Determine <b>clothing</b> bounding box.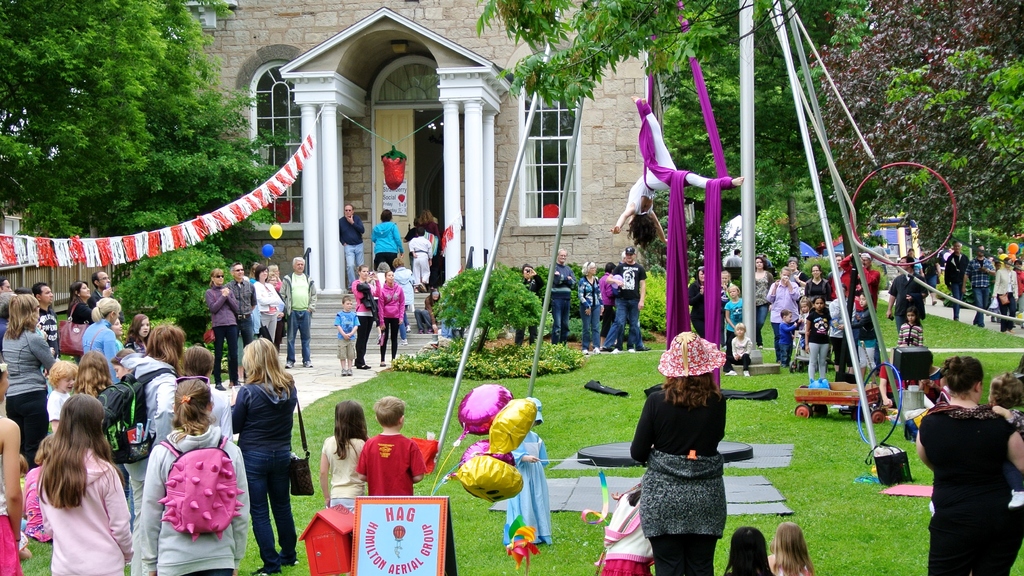
Determined: [left=351, top=272, right=378, bottom=368].
